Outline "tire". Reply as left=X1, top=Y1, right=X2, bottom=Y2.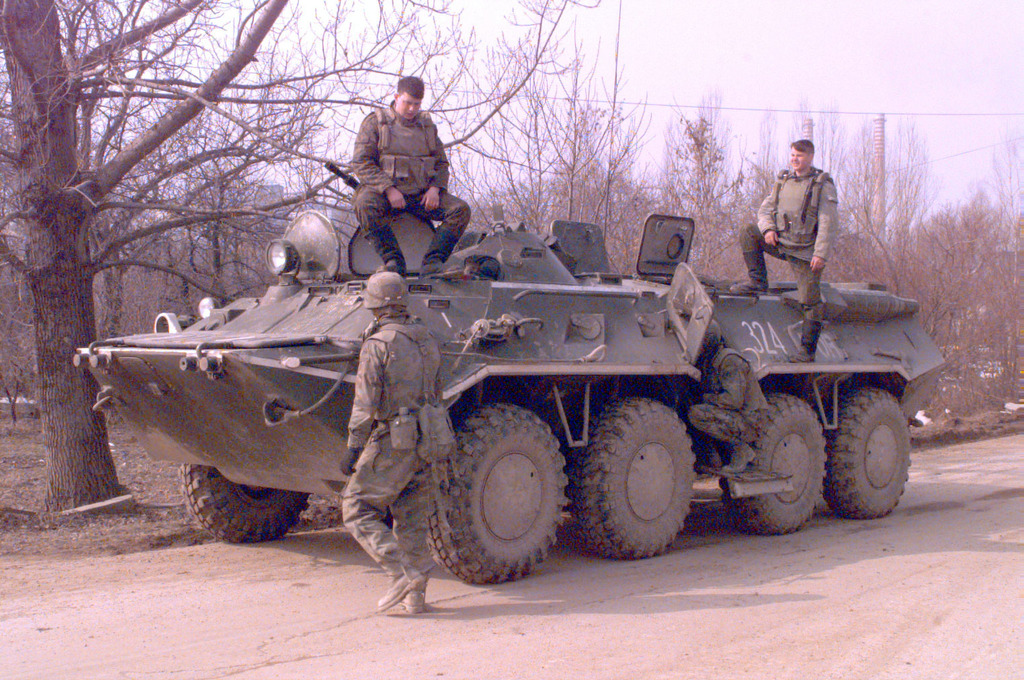
left=428, top=403, right=563, bottom=587.
